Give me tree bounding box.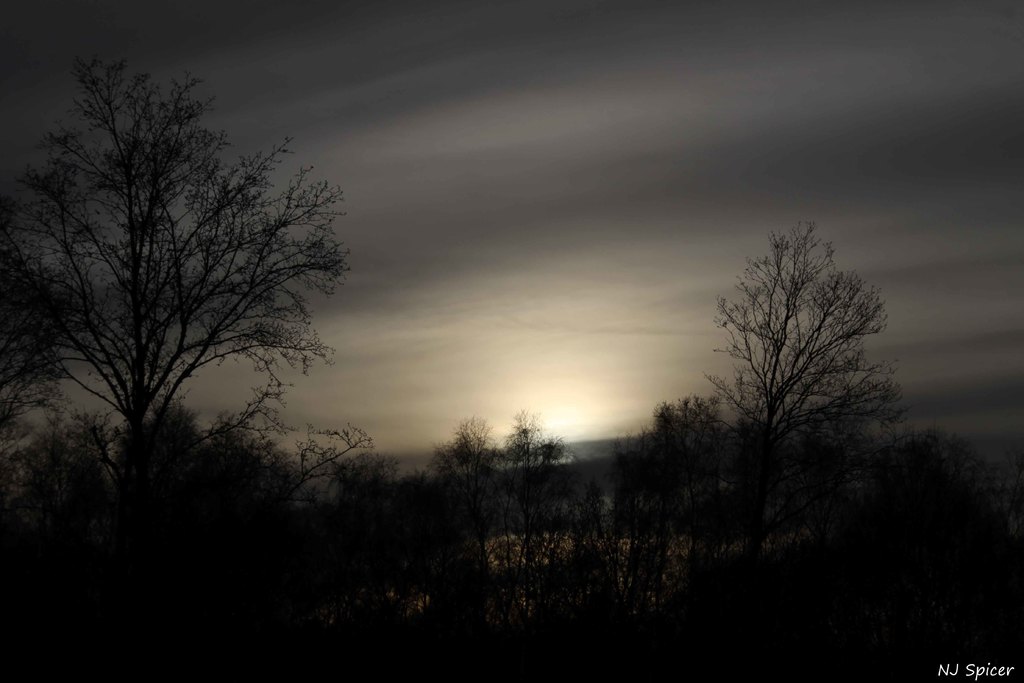
(36, 45, 338, 535).
